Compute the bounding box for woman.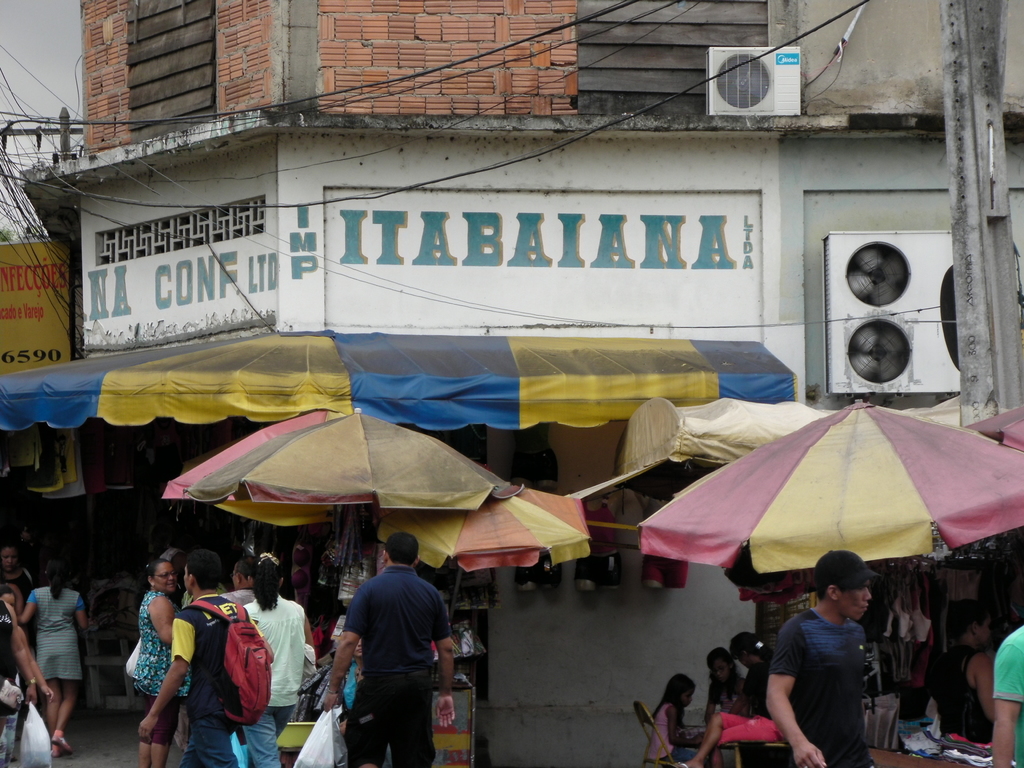
13:566:80:744.
